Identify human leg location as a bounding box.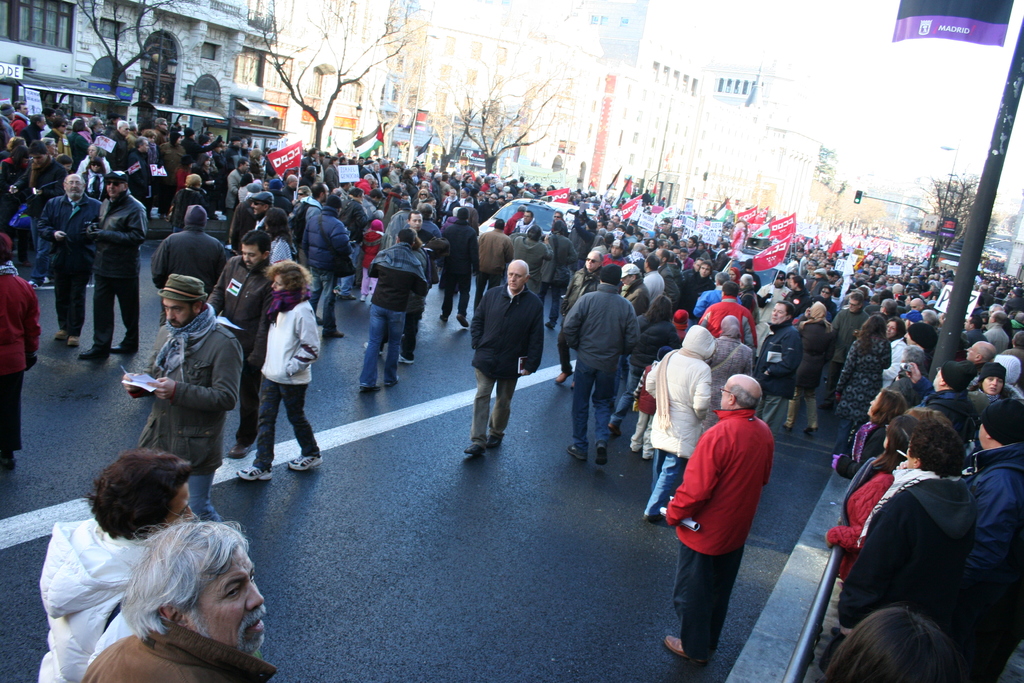
460 289 472 329.
